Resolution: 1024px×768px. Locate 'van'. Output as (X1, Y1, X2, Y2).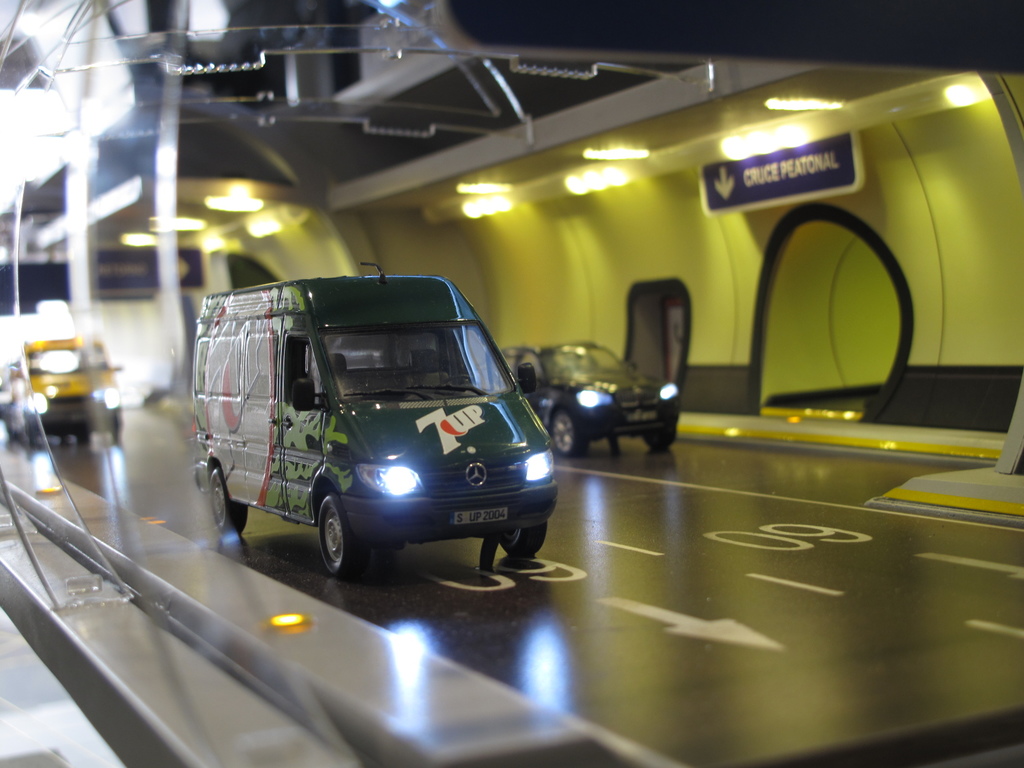
(190, 257, 559, 584).
